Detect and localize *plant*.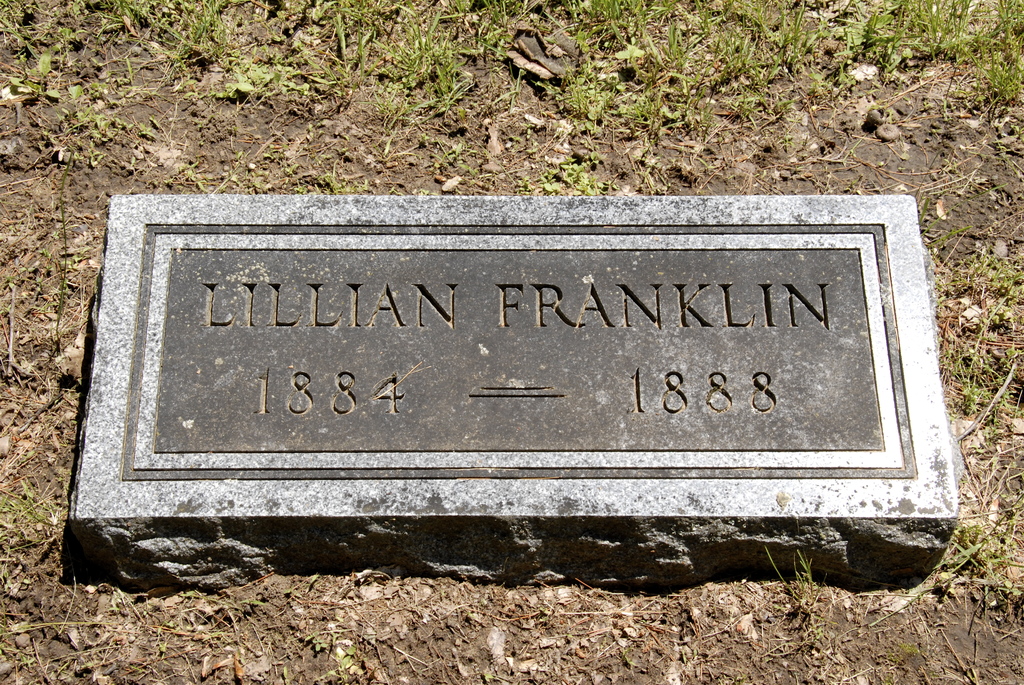
Localized at [left=281, top=571, right=321, bottom=597].
